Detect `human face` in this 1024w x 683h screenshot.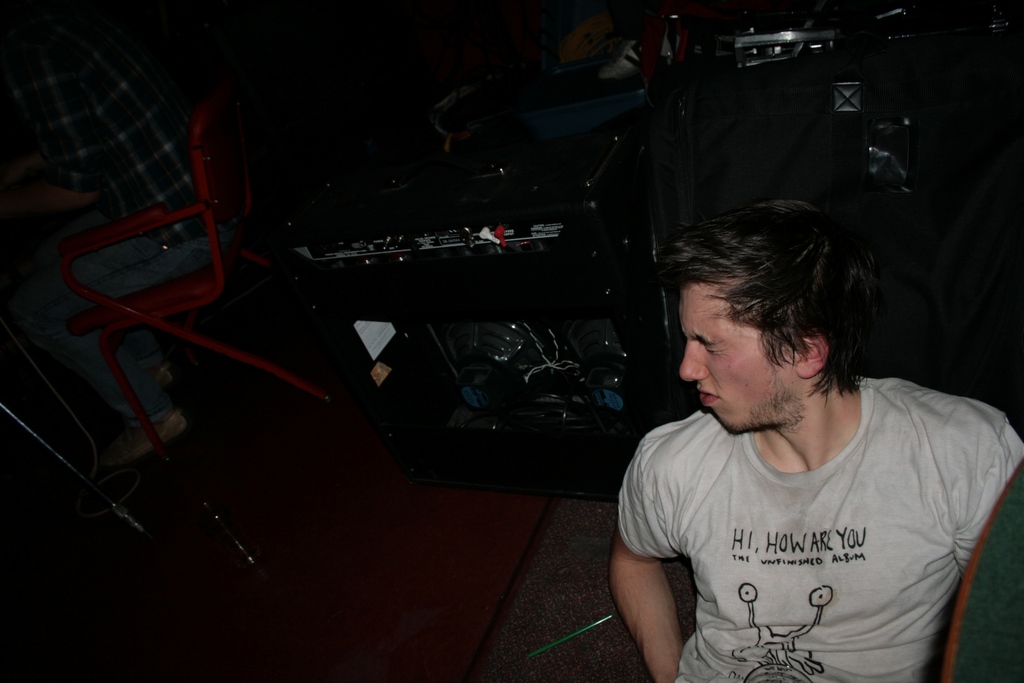
Detection: (x1=678, y1=285, x2=790, y2=439).
